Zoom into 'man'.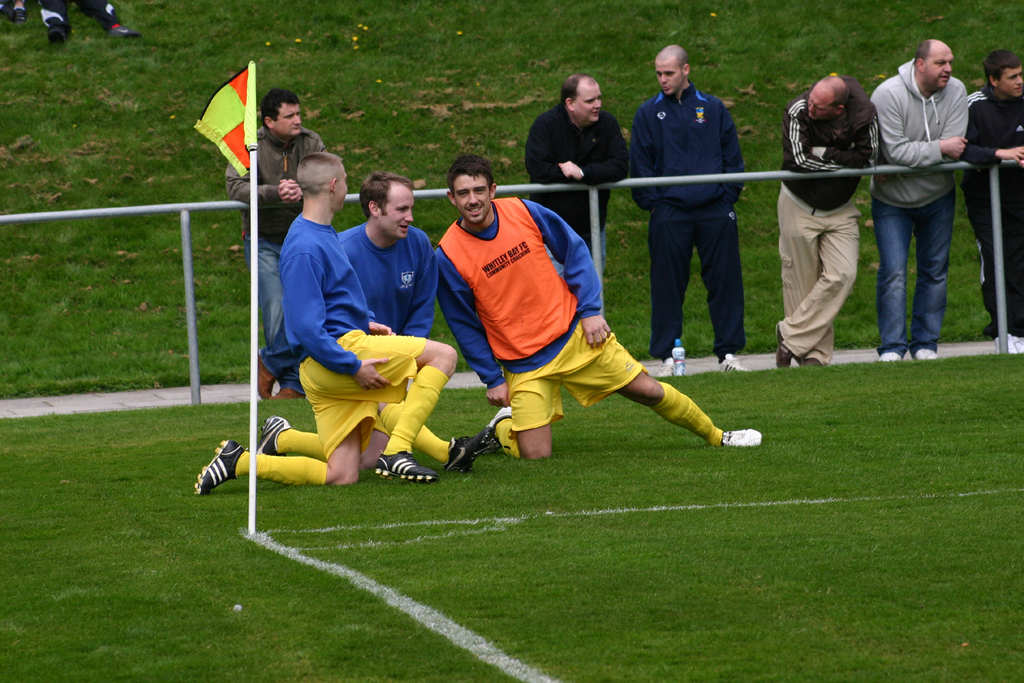
Zoom target: select_region(345, 175, 442, 336).
